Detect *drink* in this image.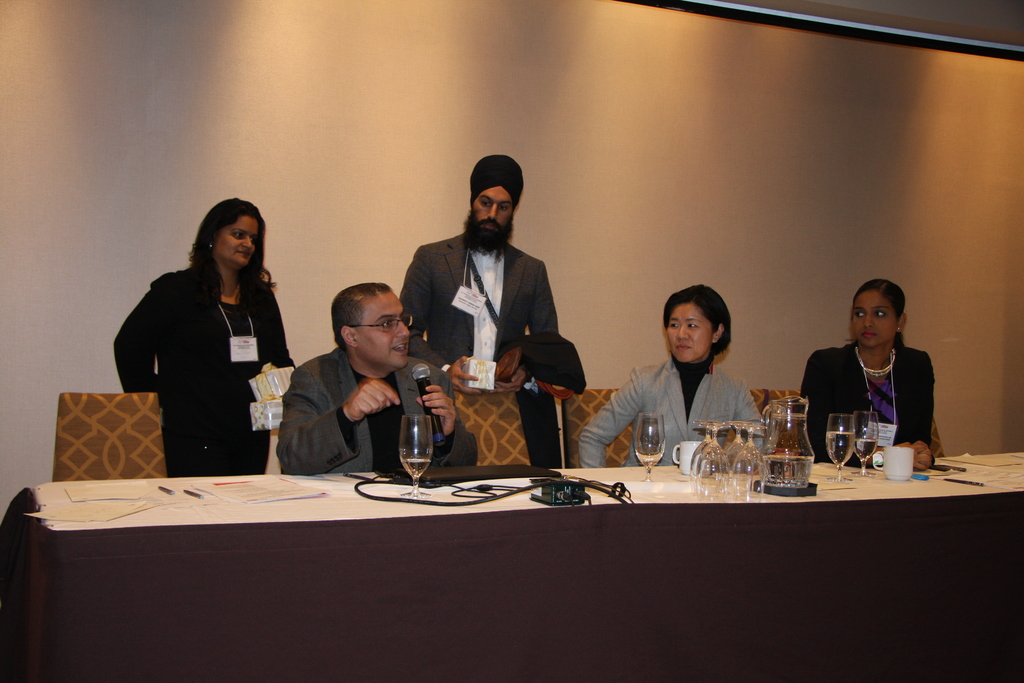
Detection: [left=856, top=440, right=879, bottom=462].
